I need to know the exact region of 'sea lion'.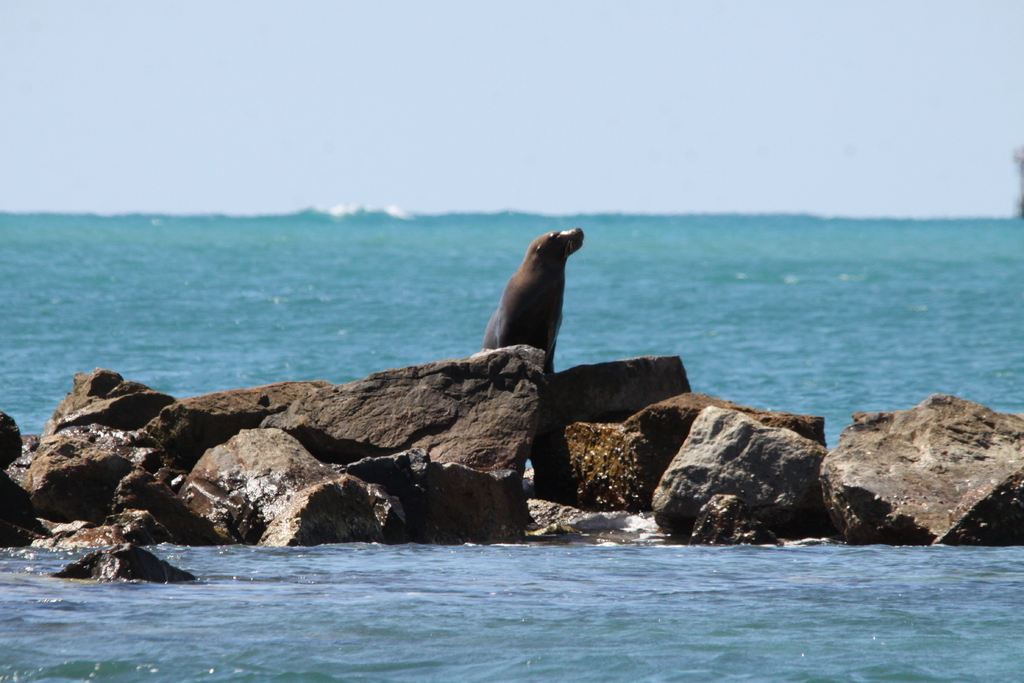
Region: region(479, 225, 584, 375).
